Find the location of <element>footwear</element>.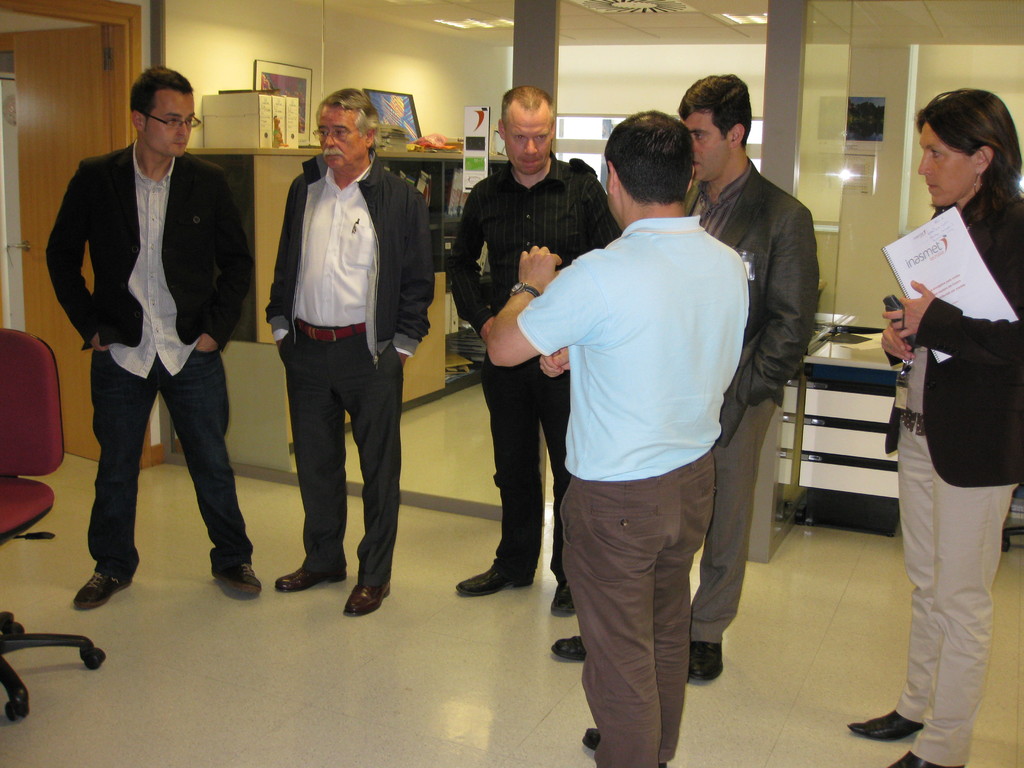
Location: region(579, 719, 600, 753).
